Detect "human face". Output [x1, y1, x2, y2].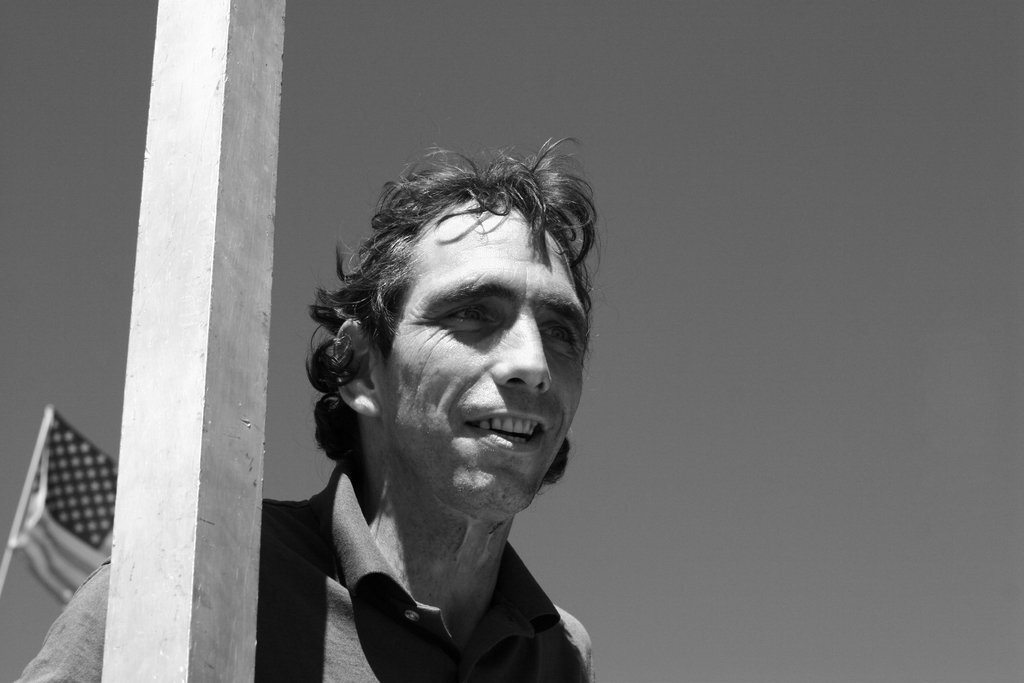
[369, 198, 584, 520].
